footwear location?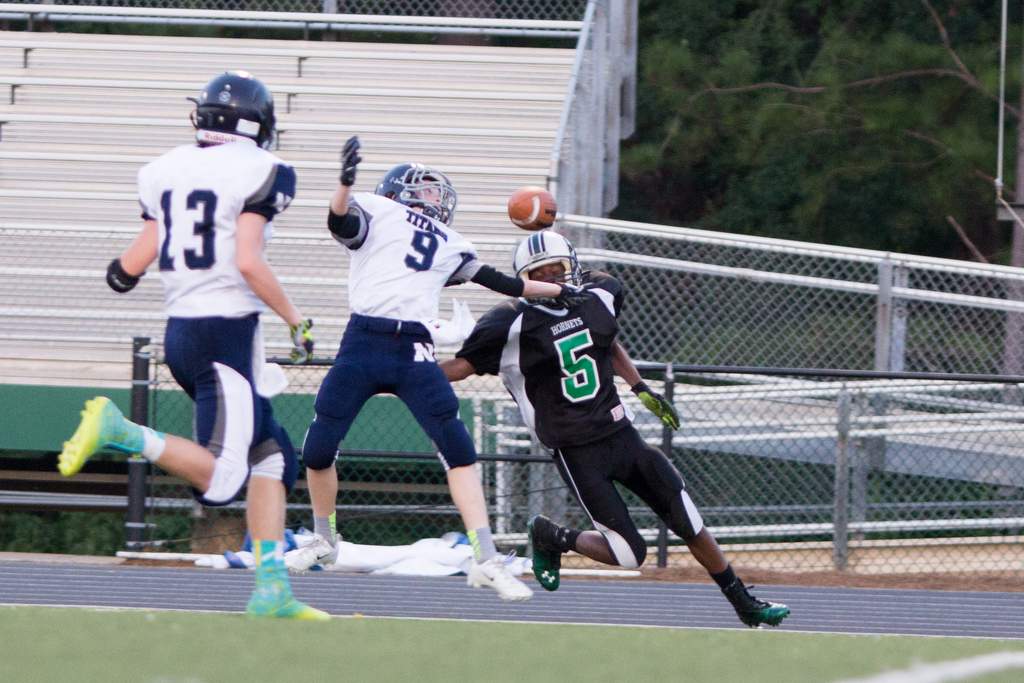
[x1=719, y1=580, x2=790, y2=646]
